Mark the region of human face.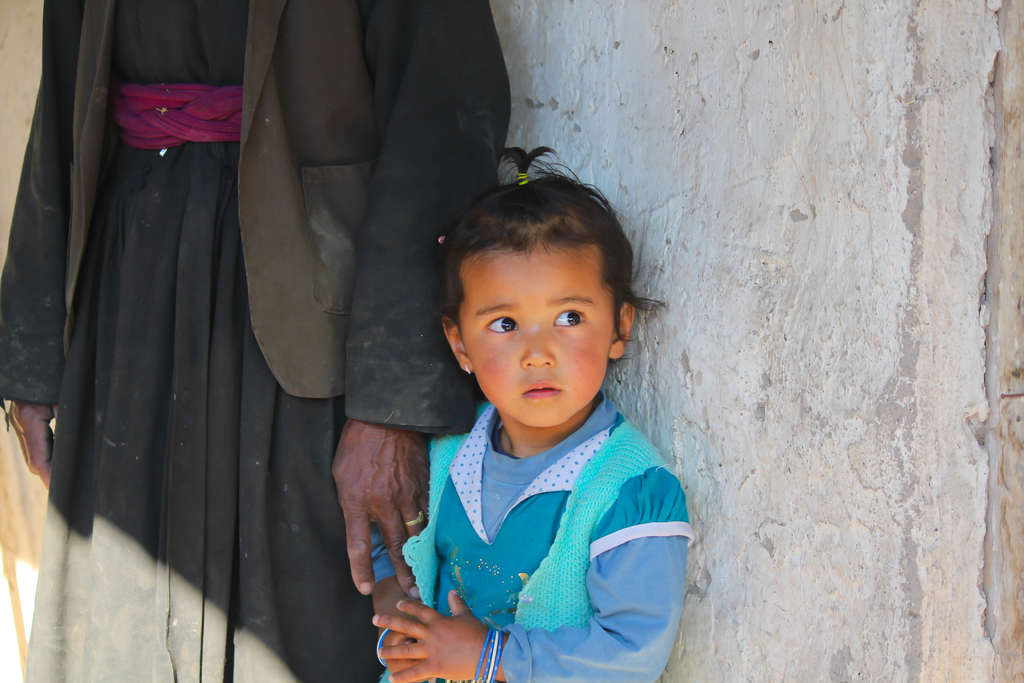
Region: 460 240 612 425.
